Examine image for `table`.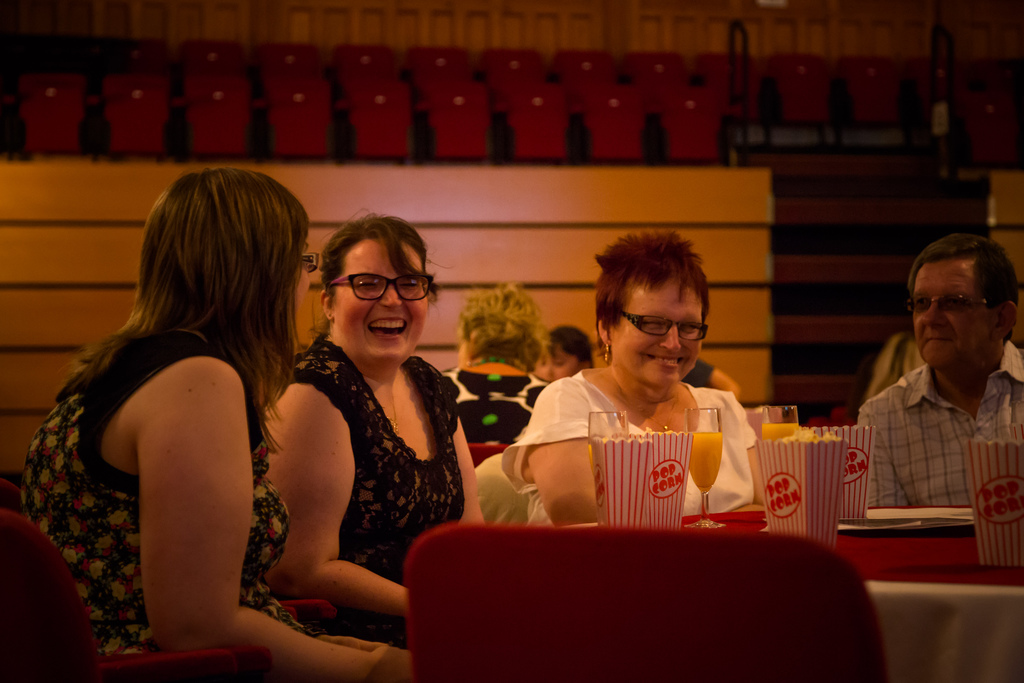
Examination result: 541, 501, 1023, 682.
